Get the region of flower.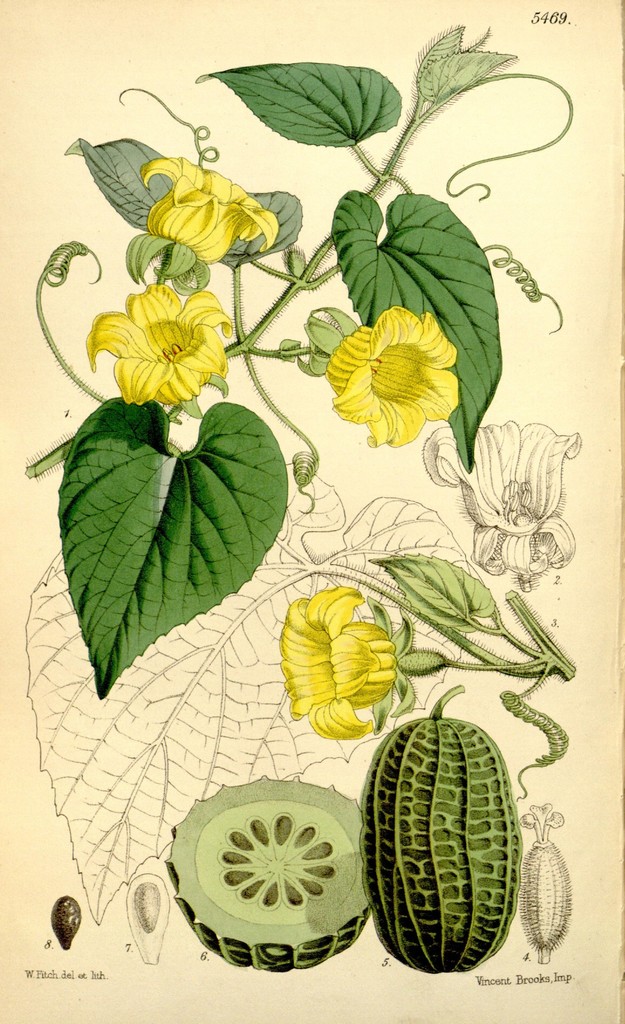
{"x1": 320, "y1": 294, "x2": 476, "y2": 422}.
